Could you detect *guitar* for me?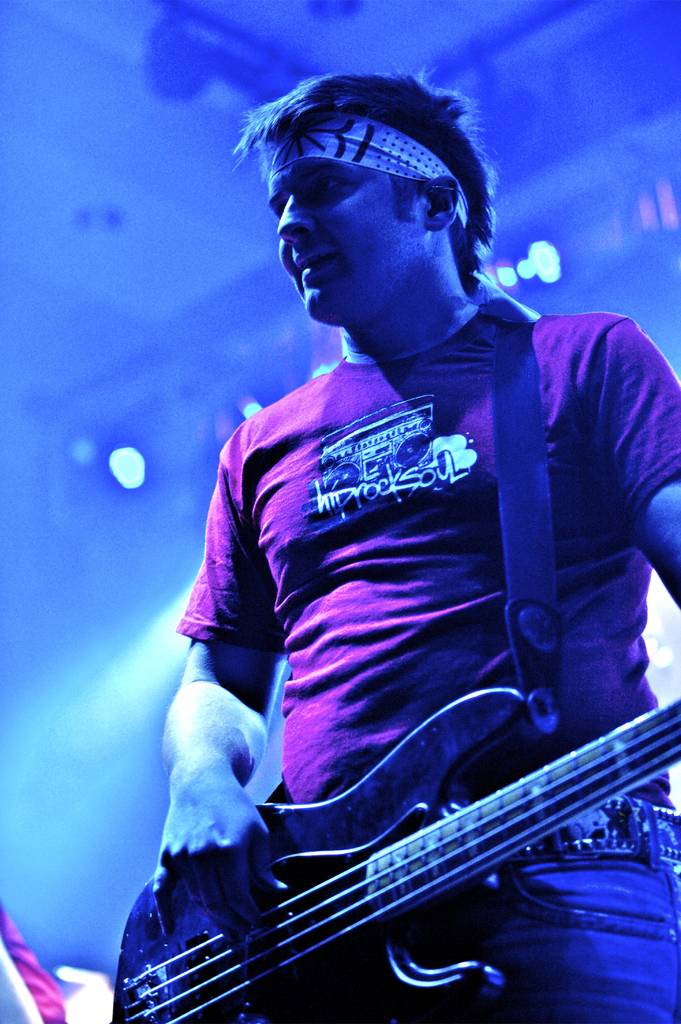
Detection result: 108/687/680/1023.
